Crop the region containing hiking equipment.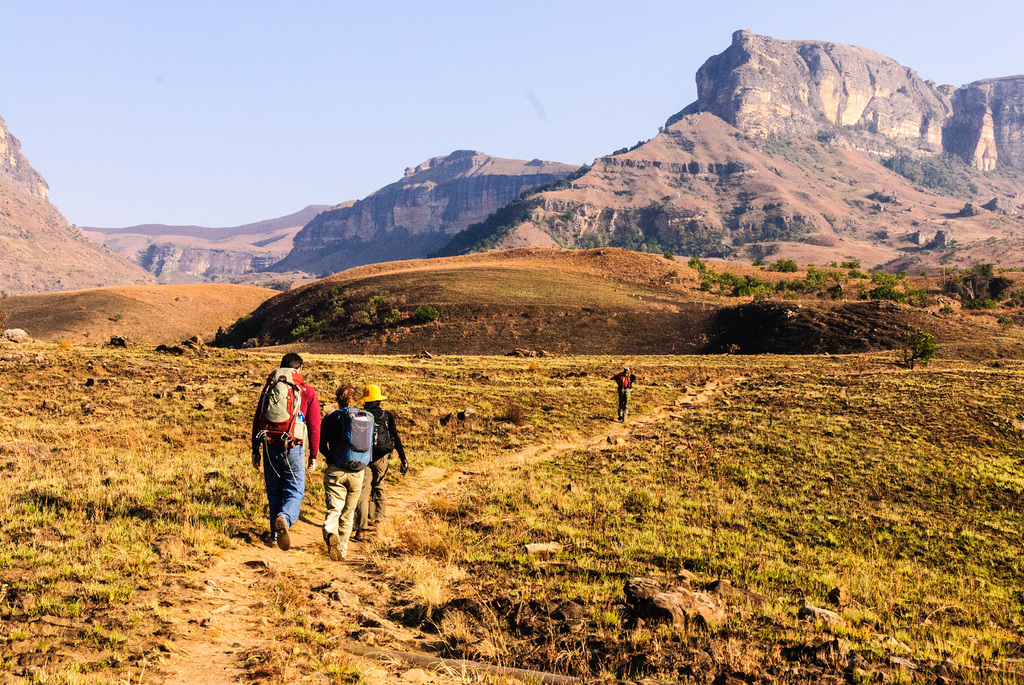
Crop region: 360 406 397 489.
